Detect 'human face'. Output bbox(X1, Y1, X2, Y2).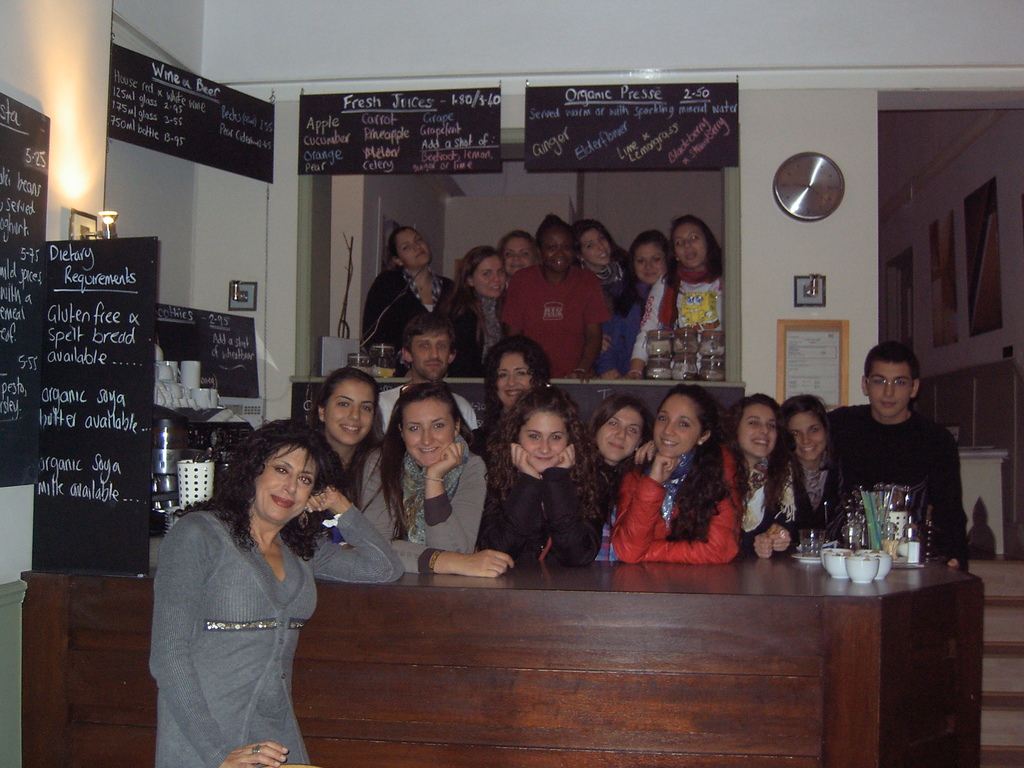
bbox(543, 227, 576, 271).
